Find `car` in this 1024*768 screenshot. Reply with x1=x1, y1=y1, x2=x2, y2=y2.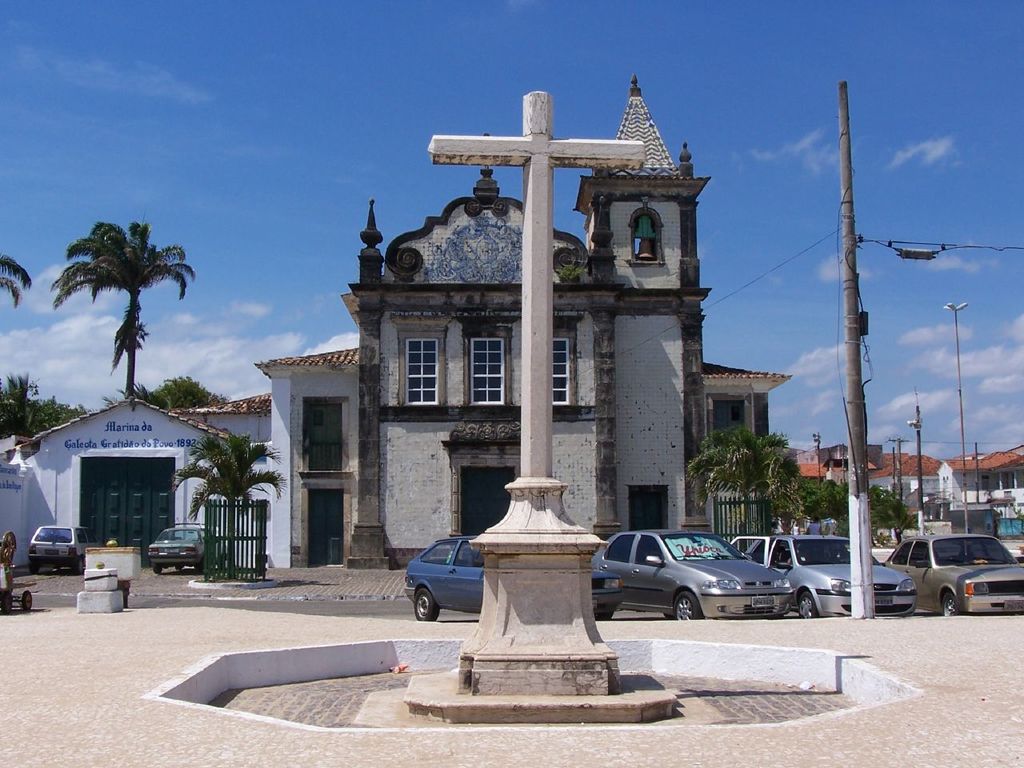
x1=585, y1=522, x2=798, y2=615.
